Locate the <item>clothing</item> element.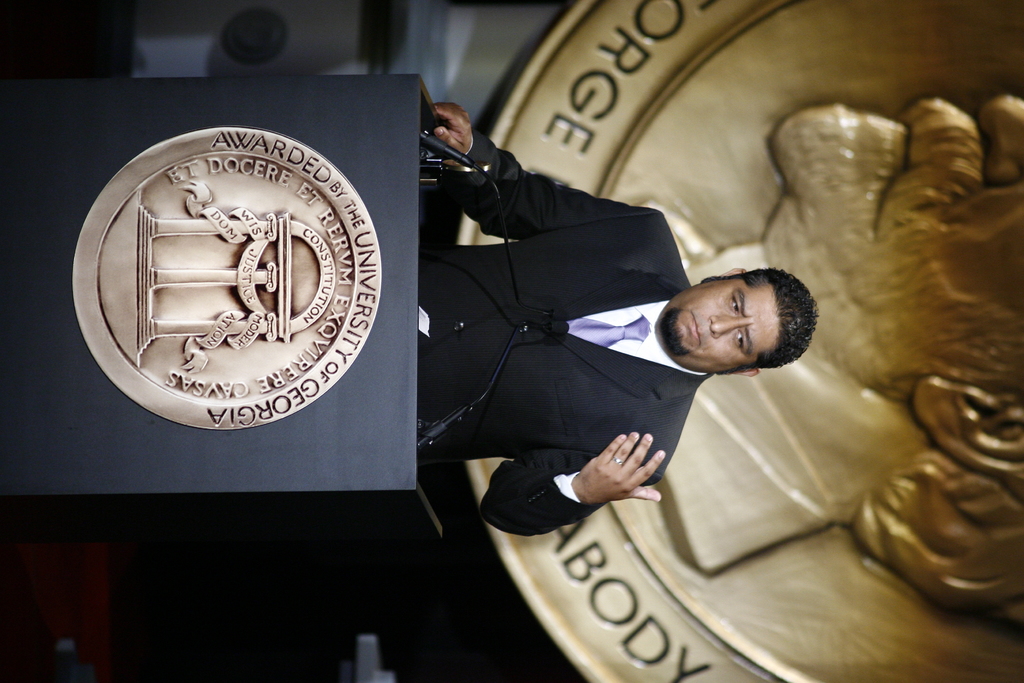
Element bbox: Rect(408, 108, 726, 502).
